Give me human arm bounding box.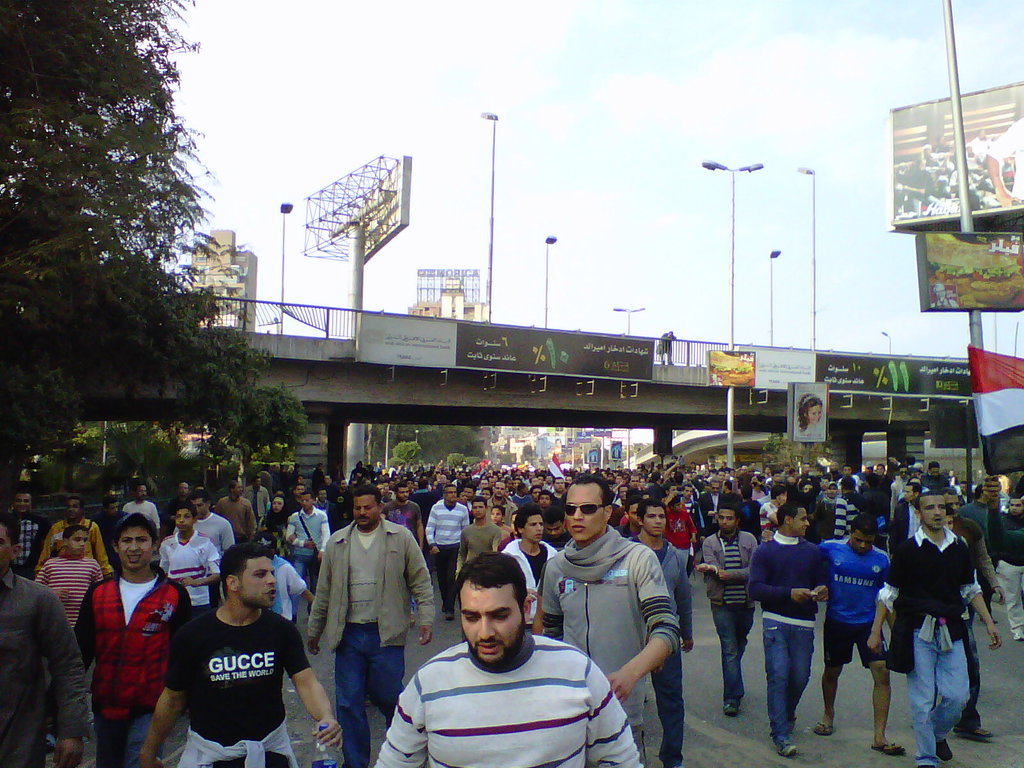
crop(88, 557, 106, 585).
